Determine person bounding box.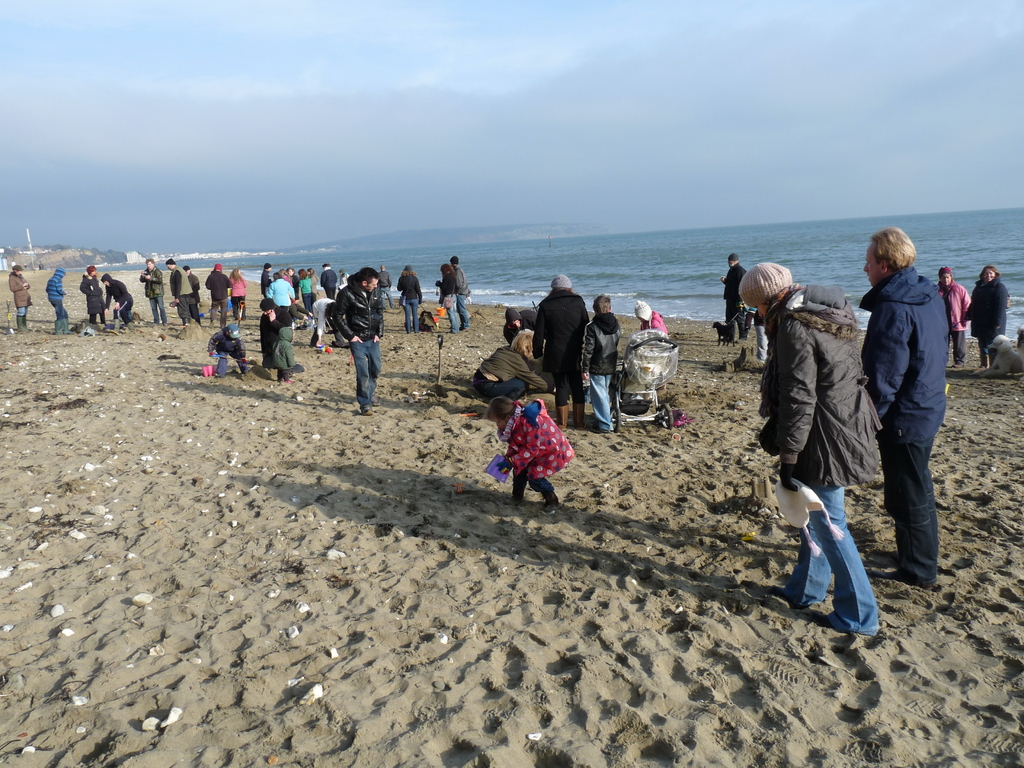
Determined: [left=722, top=254, right=748, bottom=333].
